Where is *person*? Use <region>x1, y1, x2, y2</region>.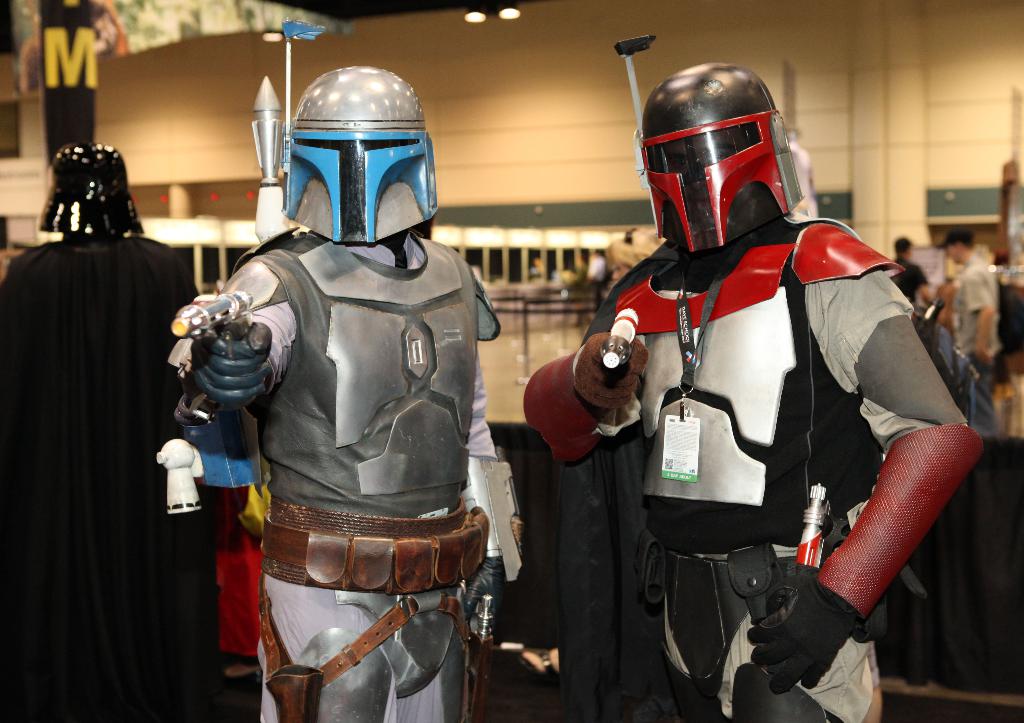
<region>886, 230, 945, 314</region>.
